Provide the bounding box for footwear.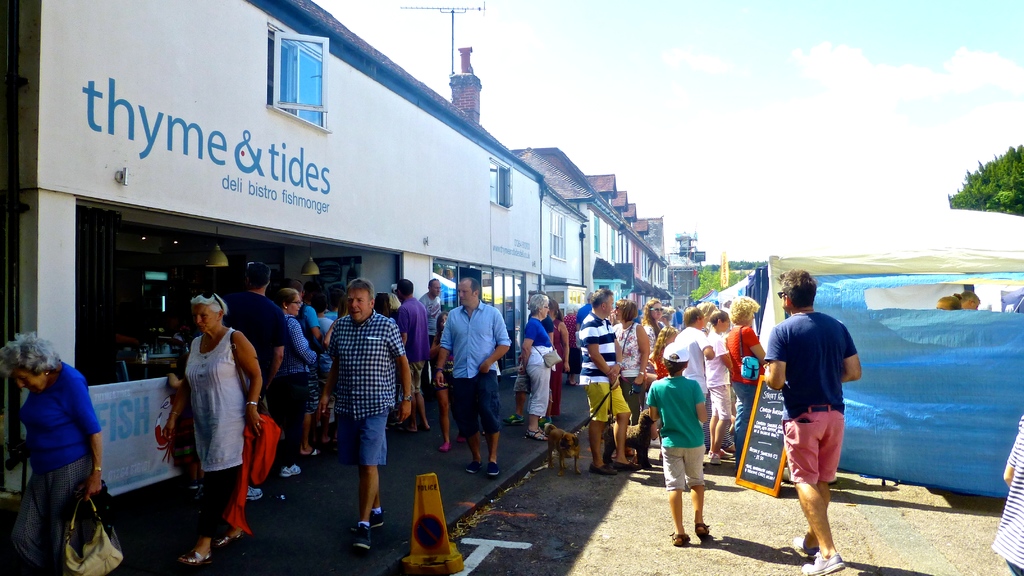
<bbox>501, 413, 525, 424</bbox>.
